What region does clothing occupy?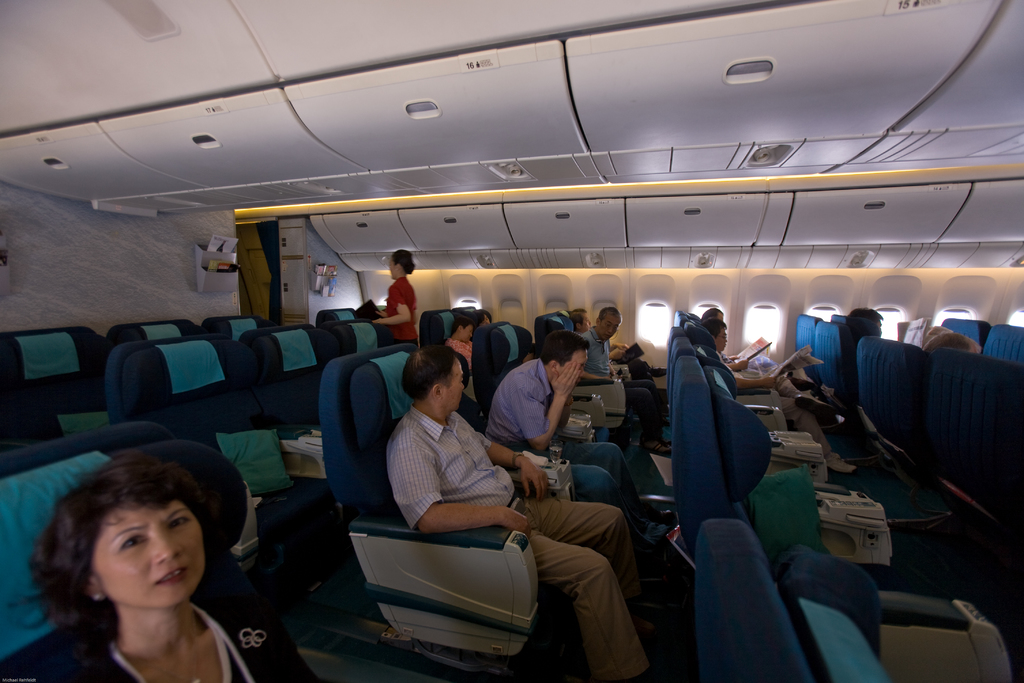
region(382, 272, 417, 345).
